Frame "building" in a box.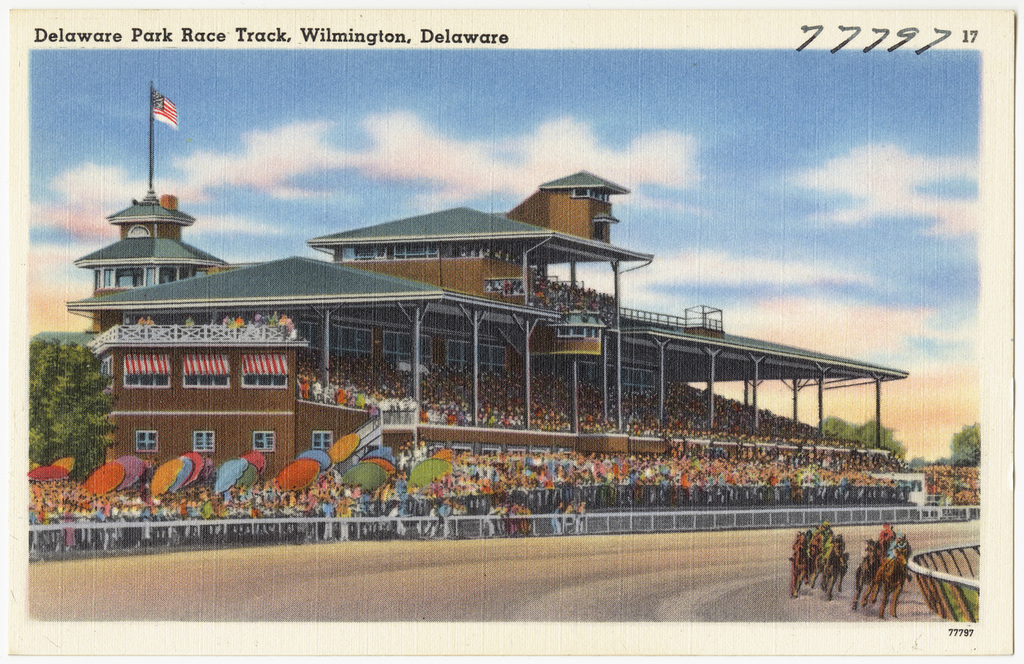
[63,161,911,484].
